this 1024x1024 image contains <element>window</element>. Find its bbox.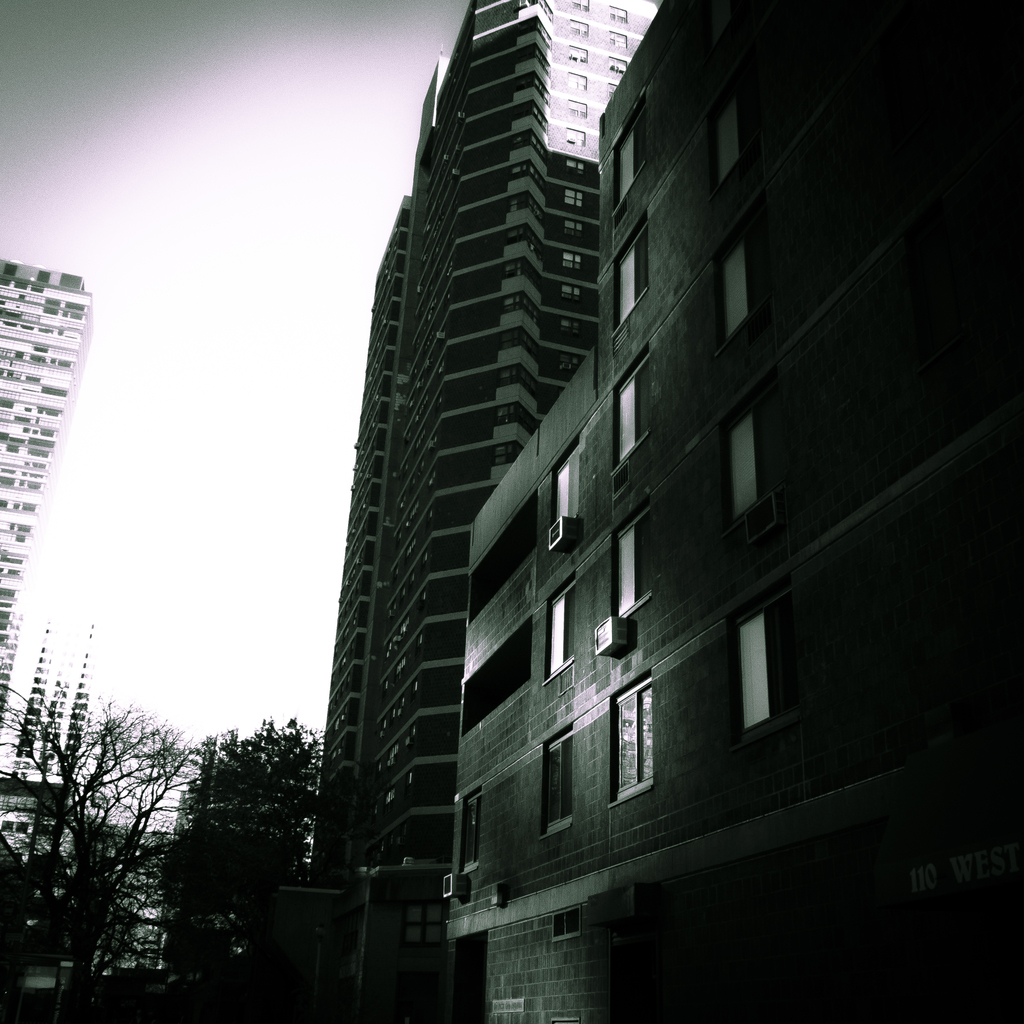
<bbox>608, 207, 643, 333</bbox>.
